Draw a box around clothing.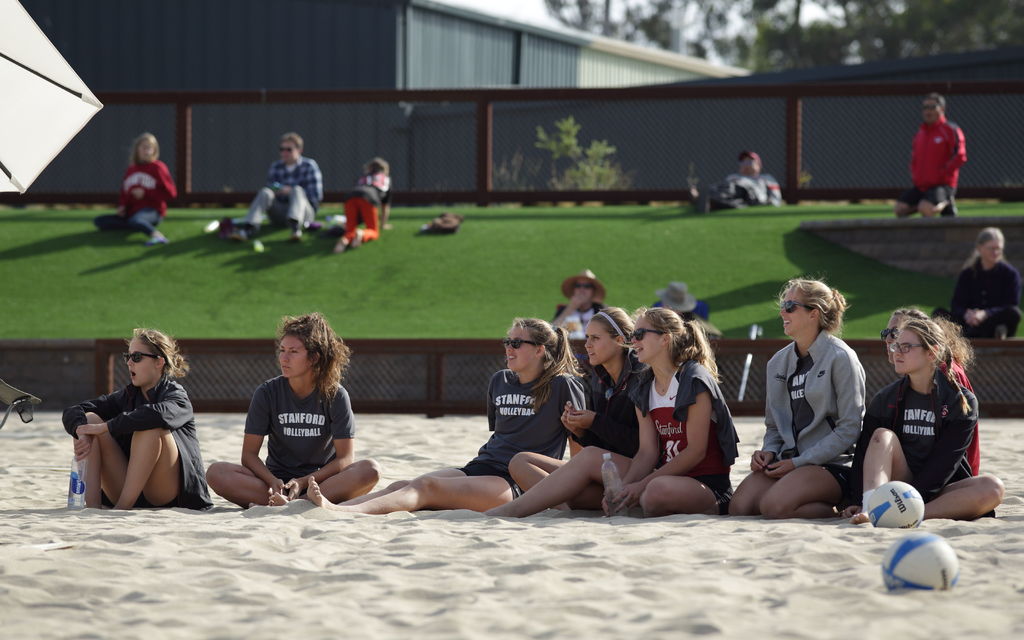
<bbox>576, 358, 638, 460</bbox>.
